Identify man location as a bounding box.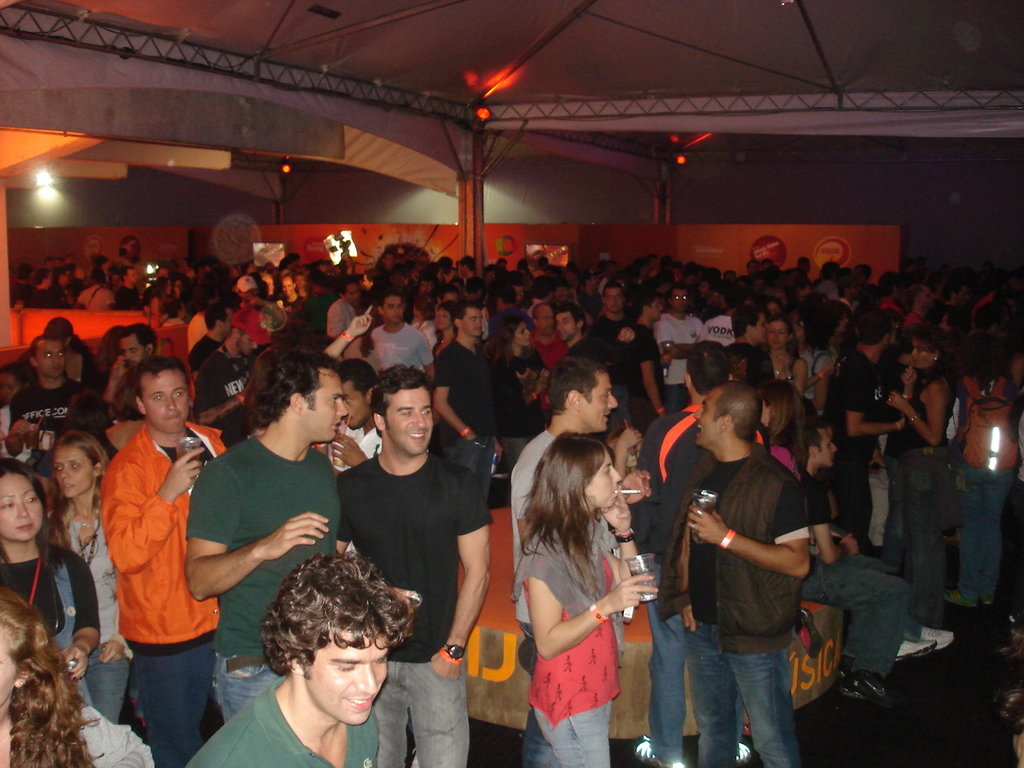
box(828, 303, 912, 554).
